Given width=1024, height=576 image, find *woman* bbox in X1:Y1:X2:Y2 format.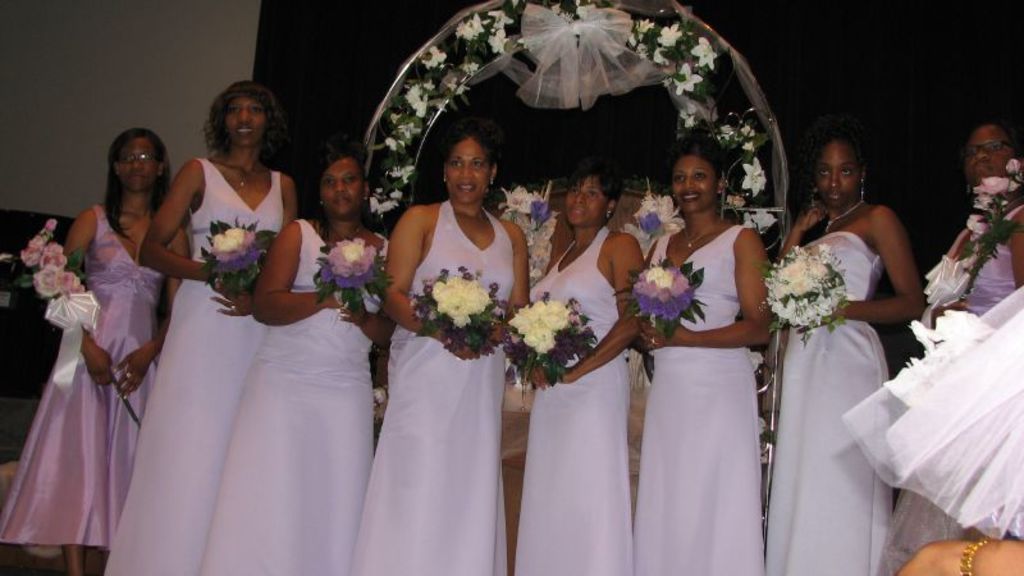
196:137:396:575.
